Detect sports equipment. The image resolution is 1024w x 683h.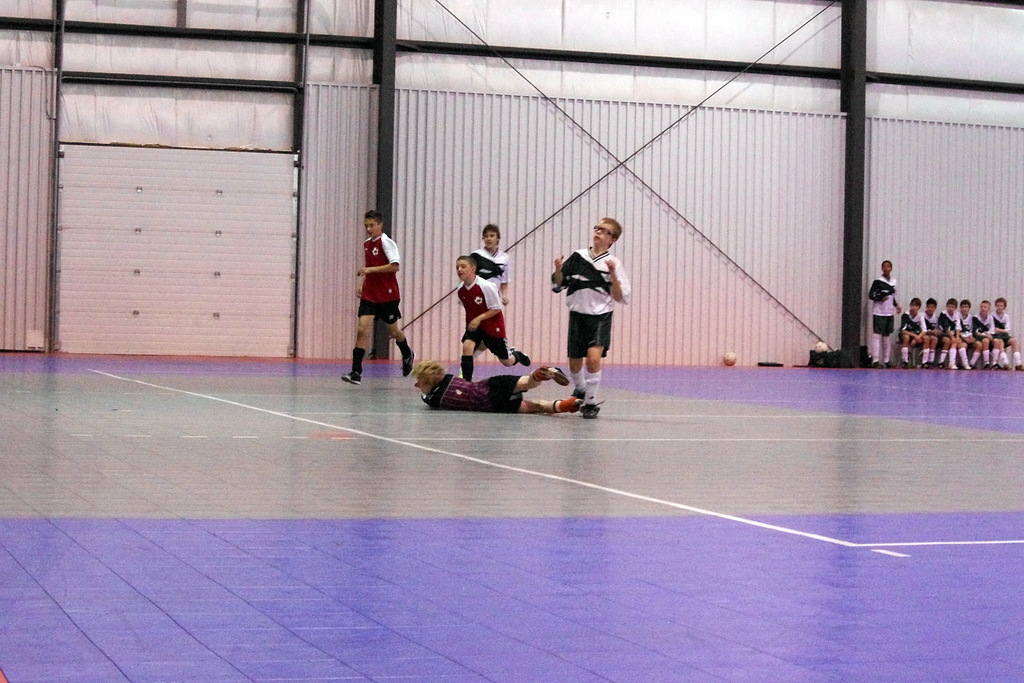
crop(339, 369, 361, 384).
